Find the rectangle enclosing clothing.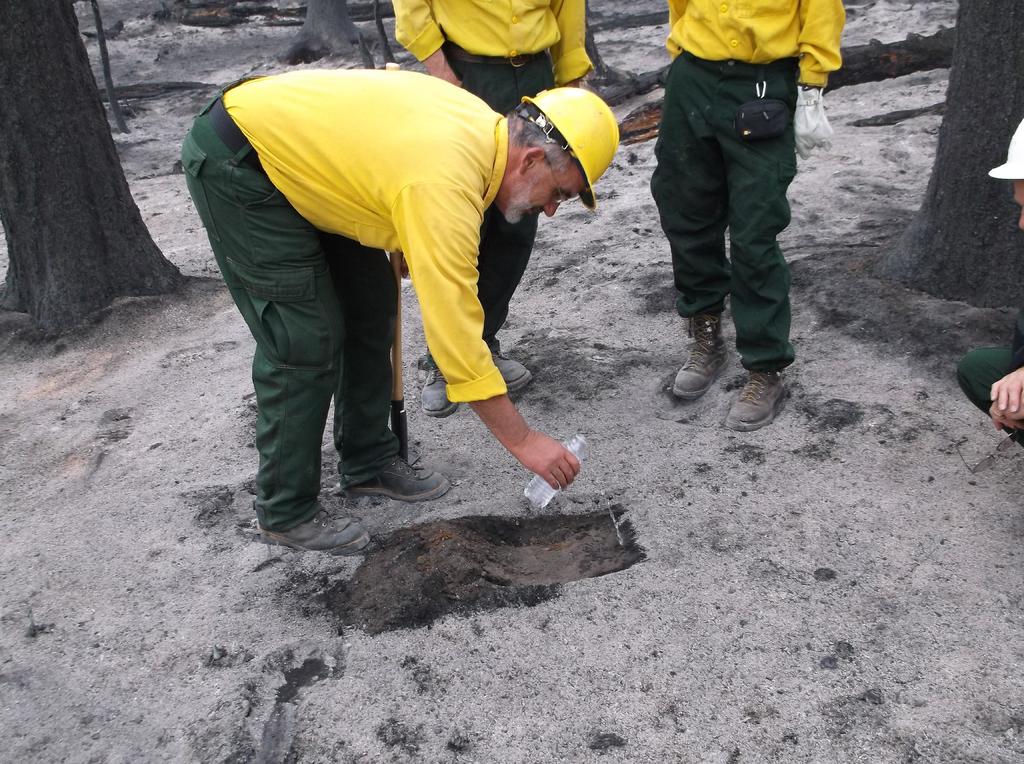
<region>423, 42, 556, 361</region>.
